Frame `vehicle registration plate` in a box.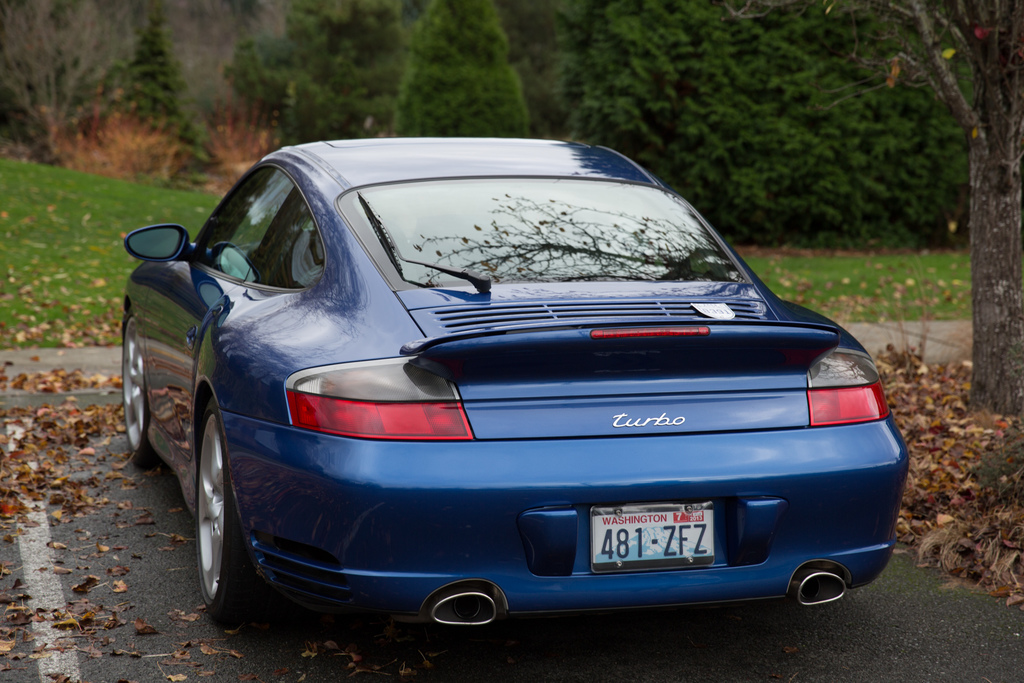
(left=589, top=501, right=717, bottom=579).
